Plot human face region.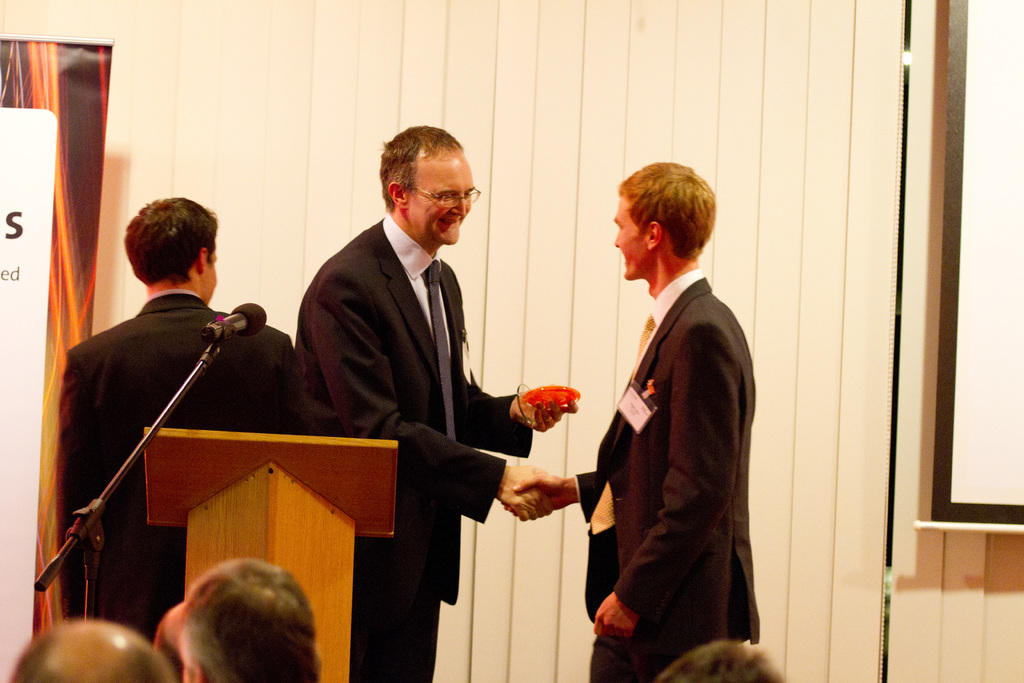
Plotted at {"left": 412, "top": 158, "right": 476, "bottom": 247}.
